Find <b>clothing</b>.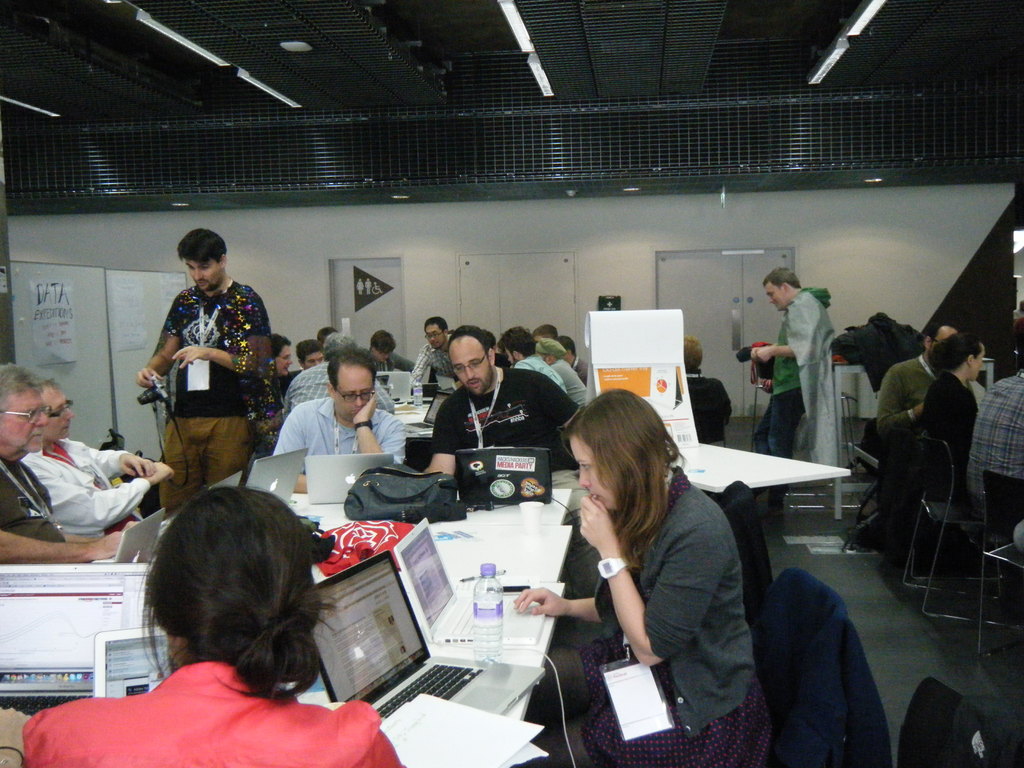
left=556, top=460, right=776, bottom=767.
